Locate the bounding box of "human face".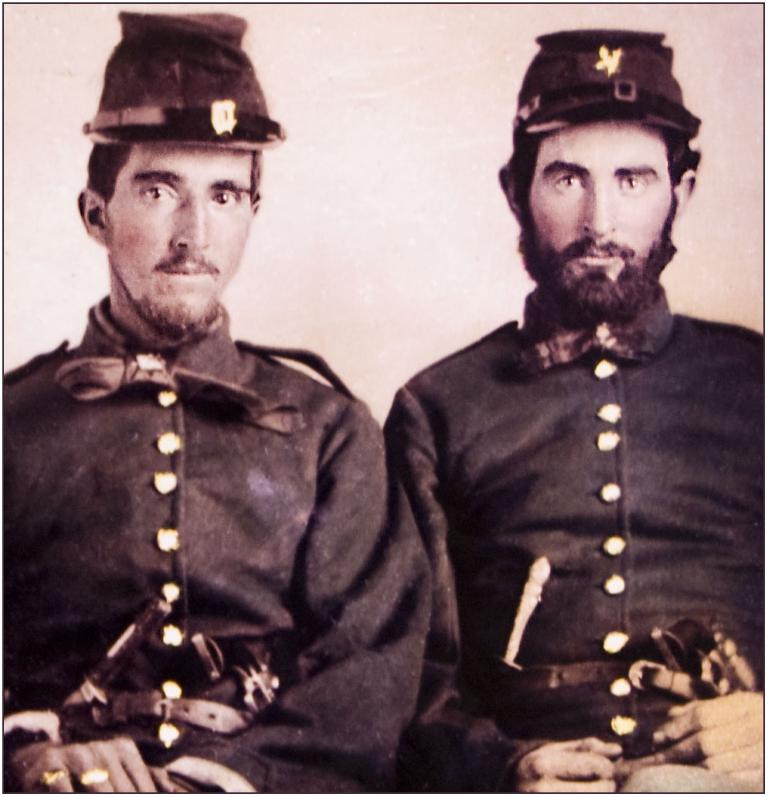
Bounding box: 527,116,675,283.
